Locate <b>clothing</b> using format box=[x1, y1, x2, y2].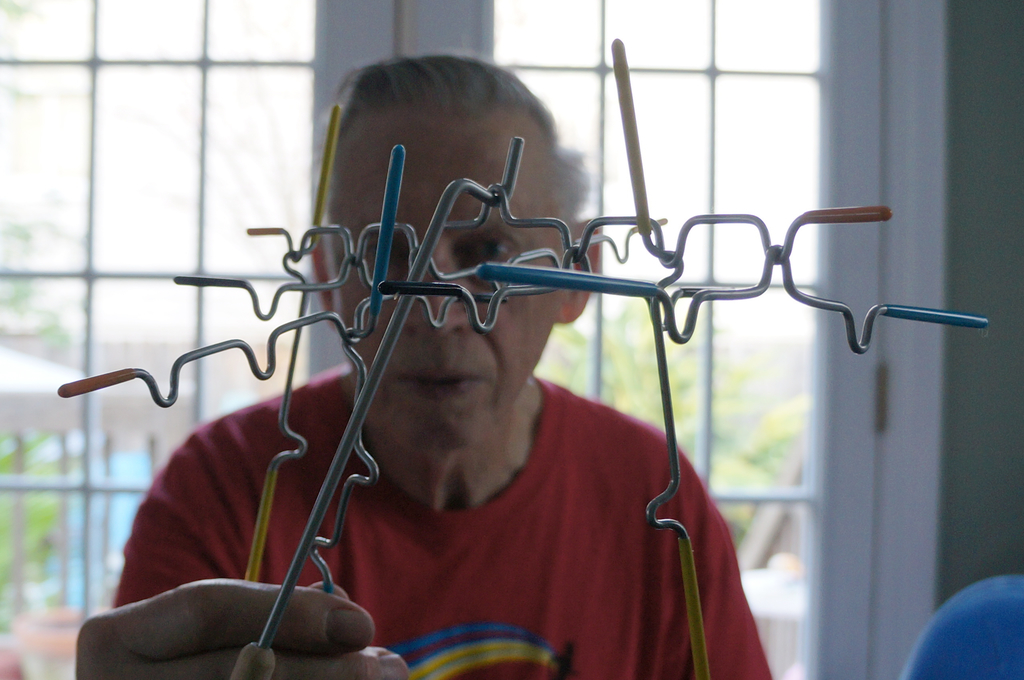
box=[109, 374, 774, 679].
